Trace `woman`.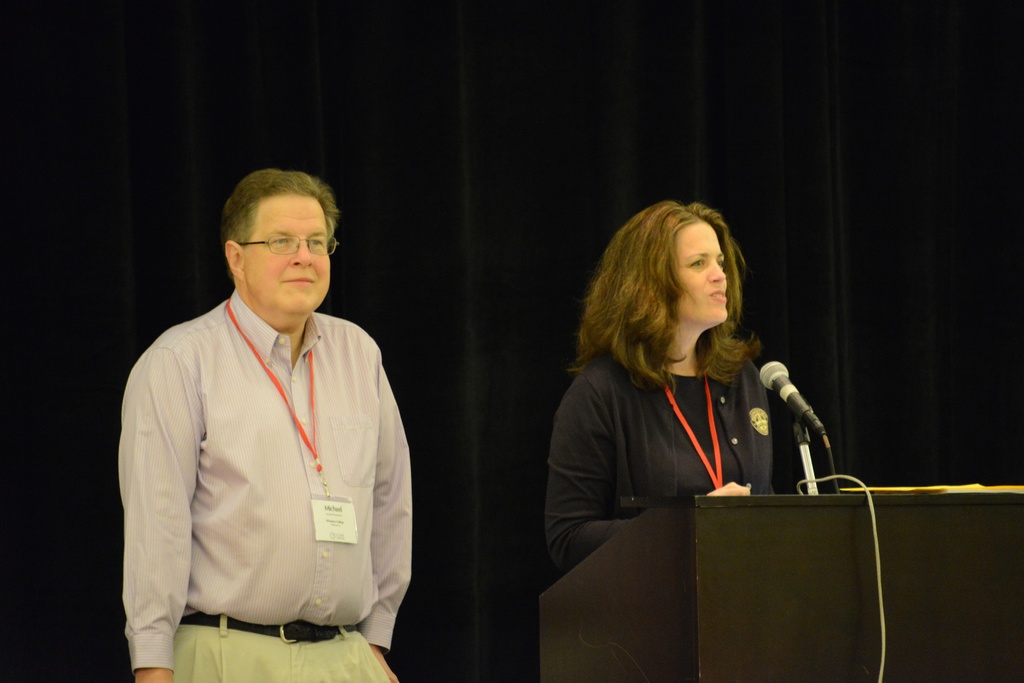
Traced to [left=548, top=202, right=842, bottom=586].
